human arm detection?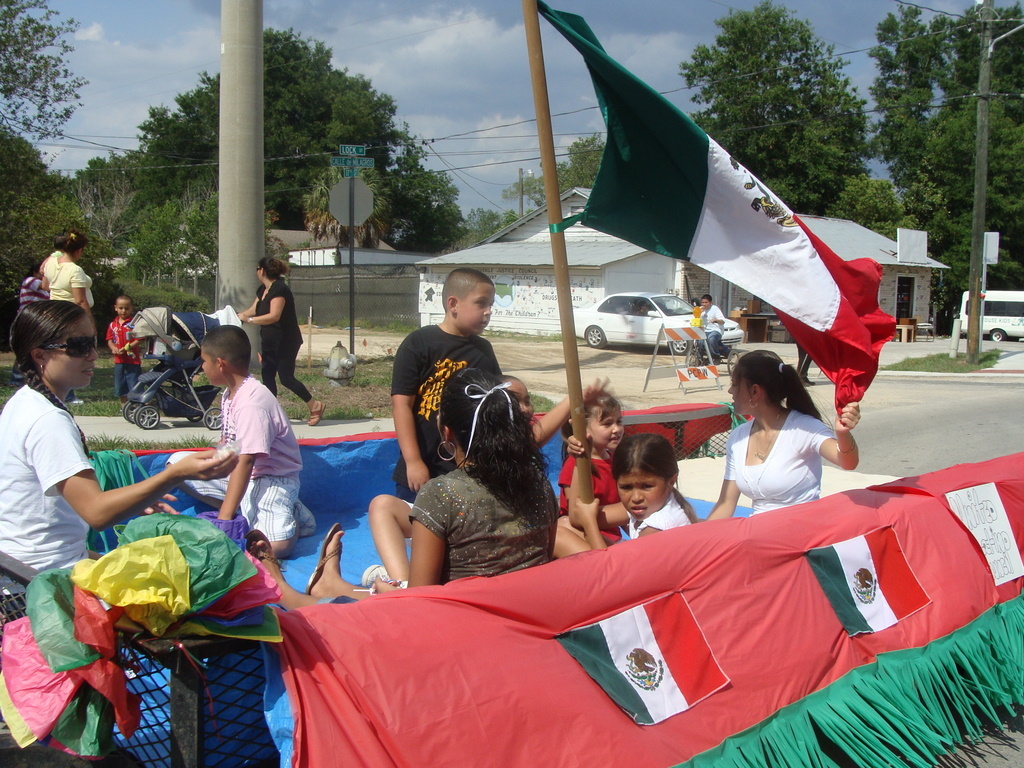
locate(548, 478, 561, 559)
